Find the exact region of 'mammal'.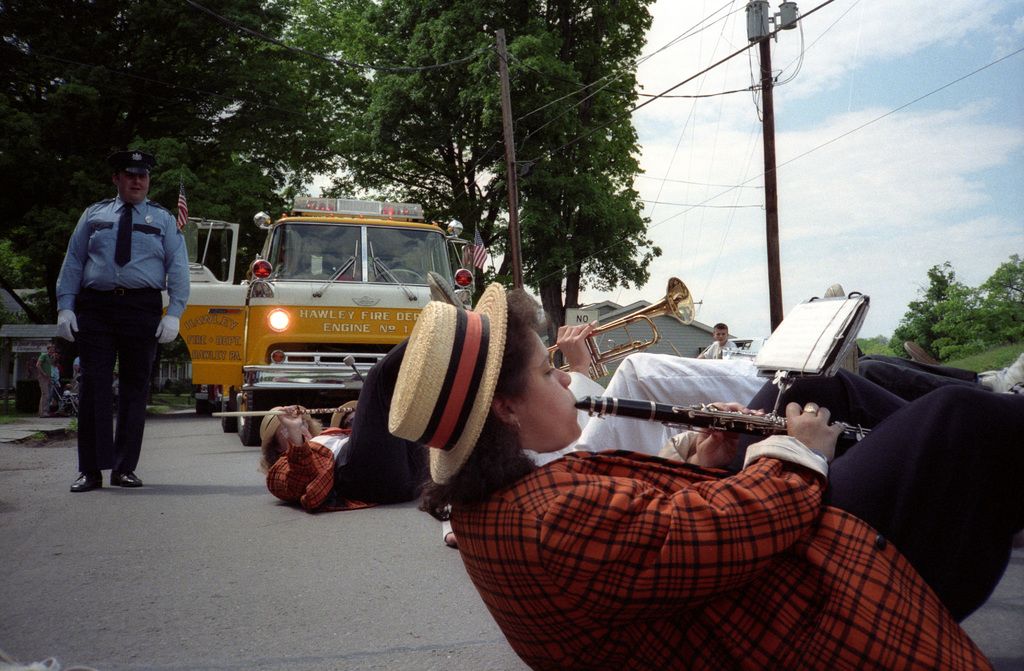
Exact region: detection(388, 279, 1023, 670).
